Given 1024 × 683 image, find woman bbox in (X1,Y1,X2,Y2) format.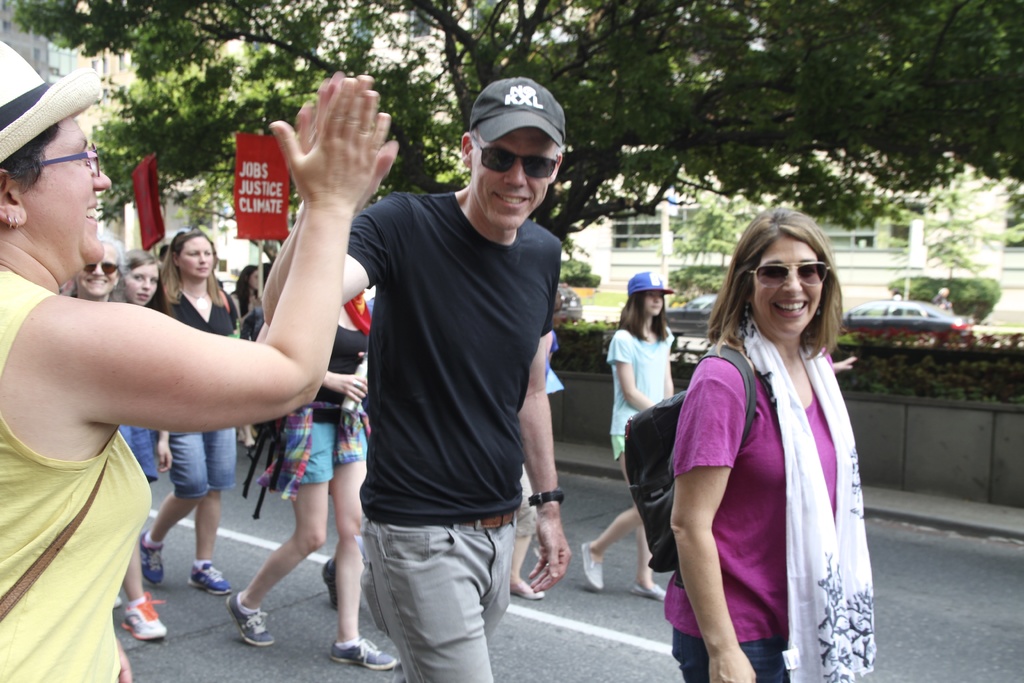
(576,270,683,604).
